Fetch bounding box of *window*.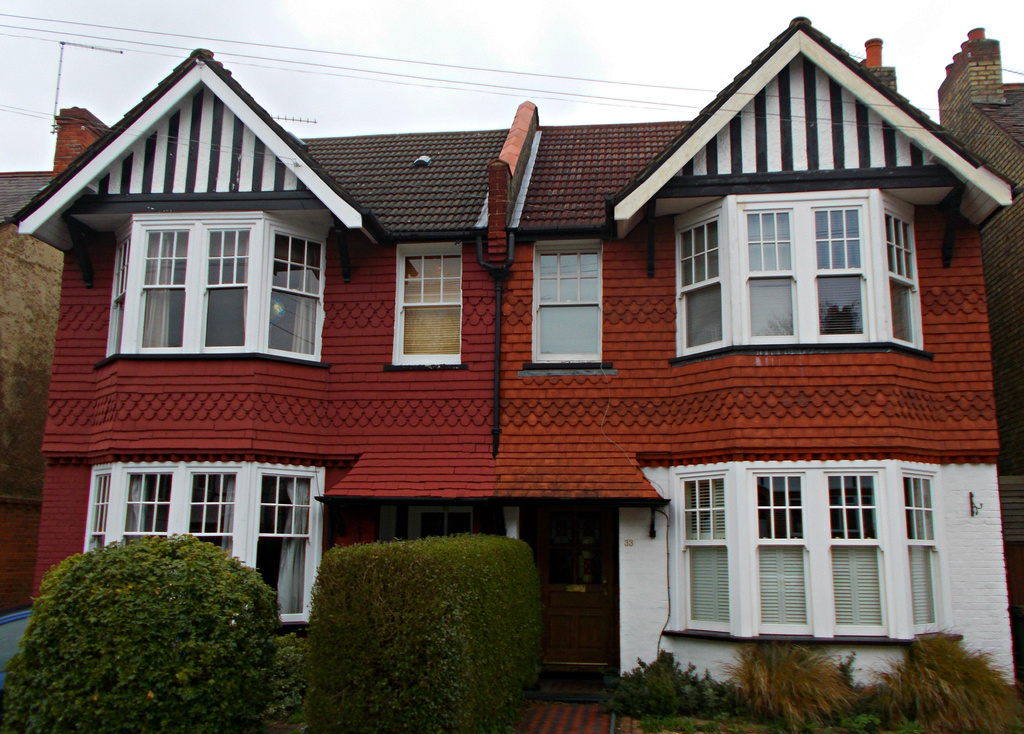
Bbox: left=531, top=240, right=604, bottom=364.
